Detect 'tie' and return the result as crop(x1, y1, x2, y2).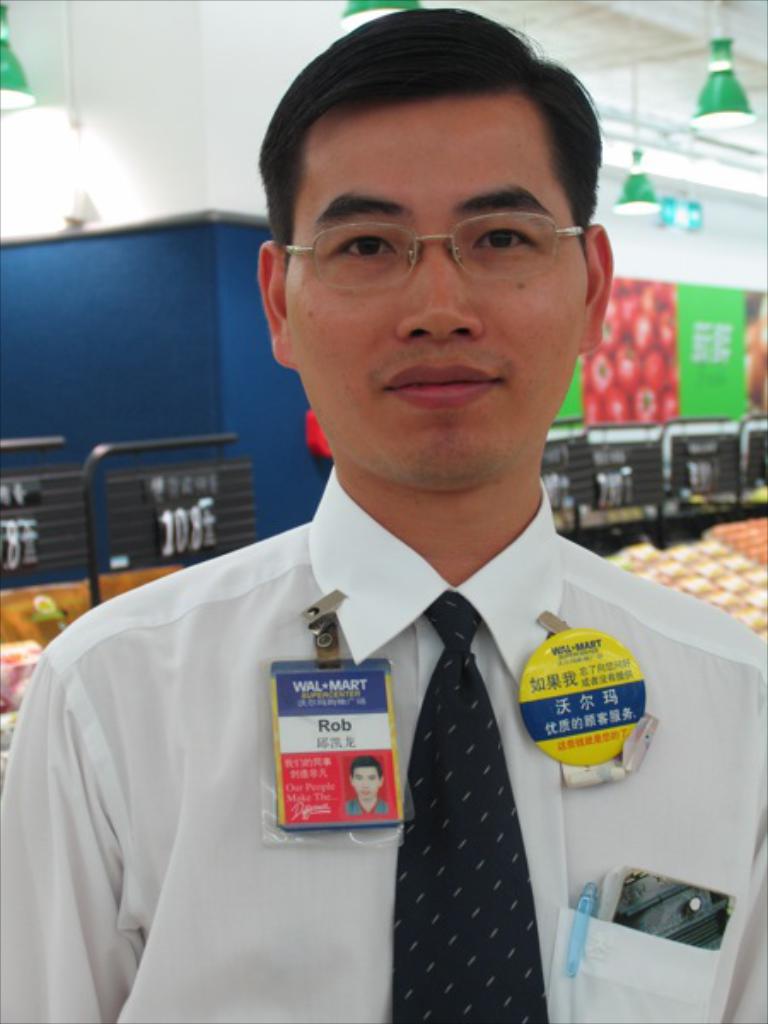
crop(393, 594, 555, 1022).
